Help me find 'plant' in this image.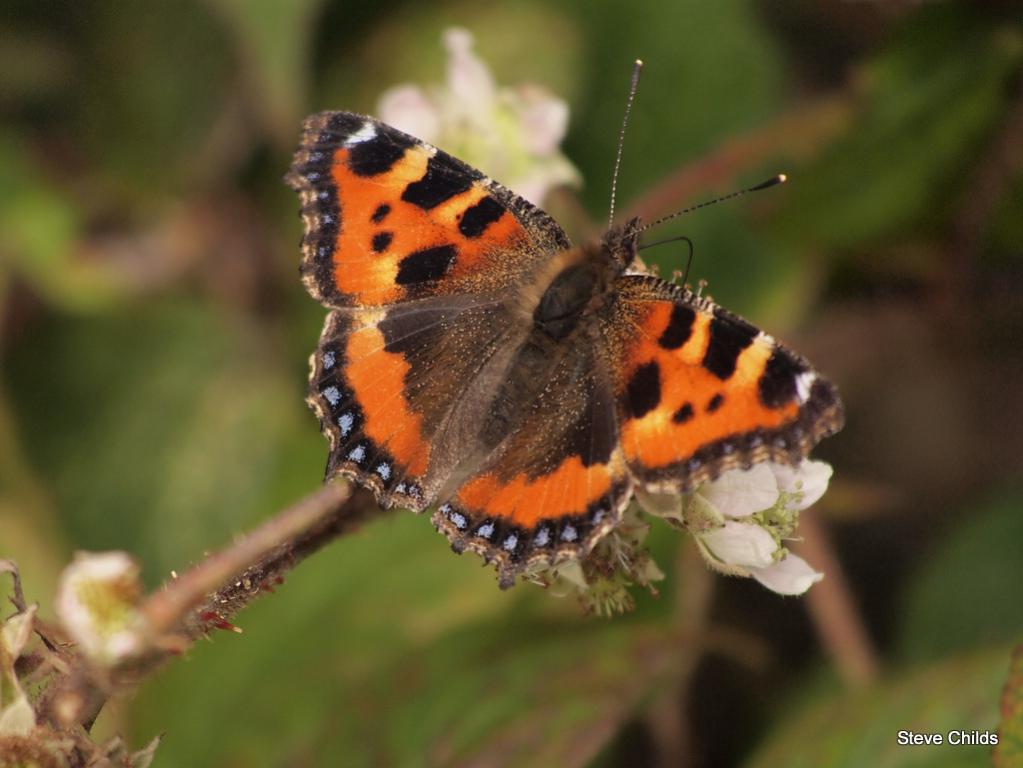
Found it: Rect(0, 20, 838, 767).
